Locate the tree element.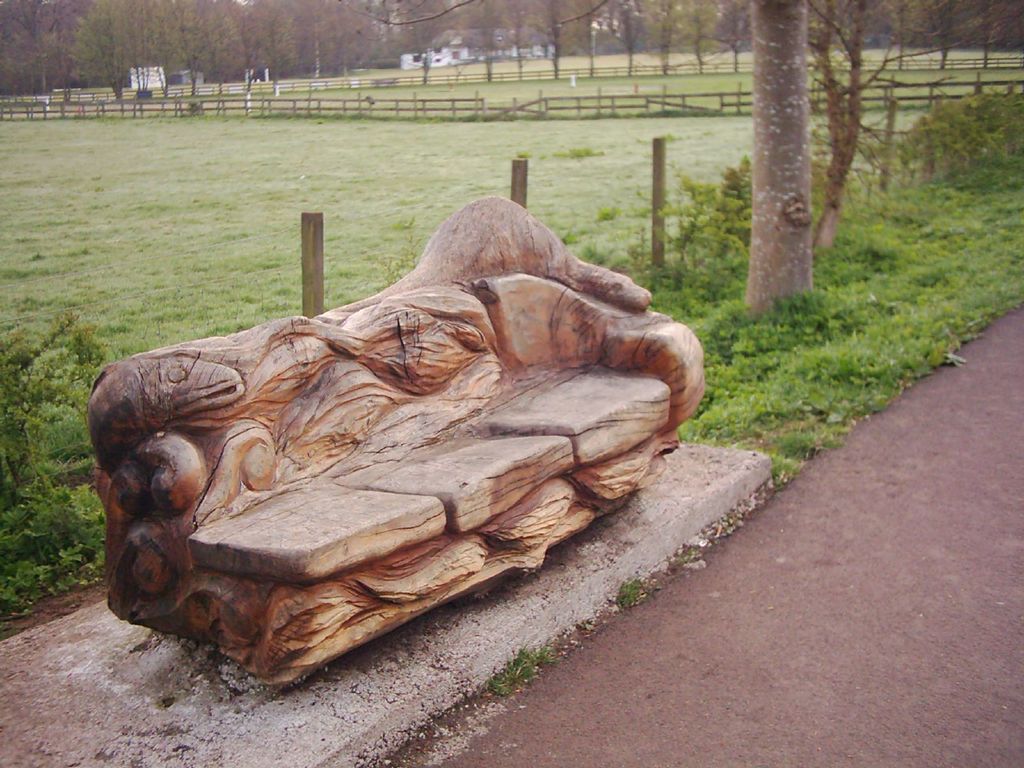
Element bbox: bbox(812, 0, 906, 256).
